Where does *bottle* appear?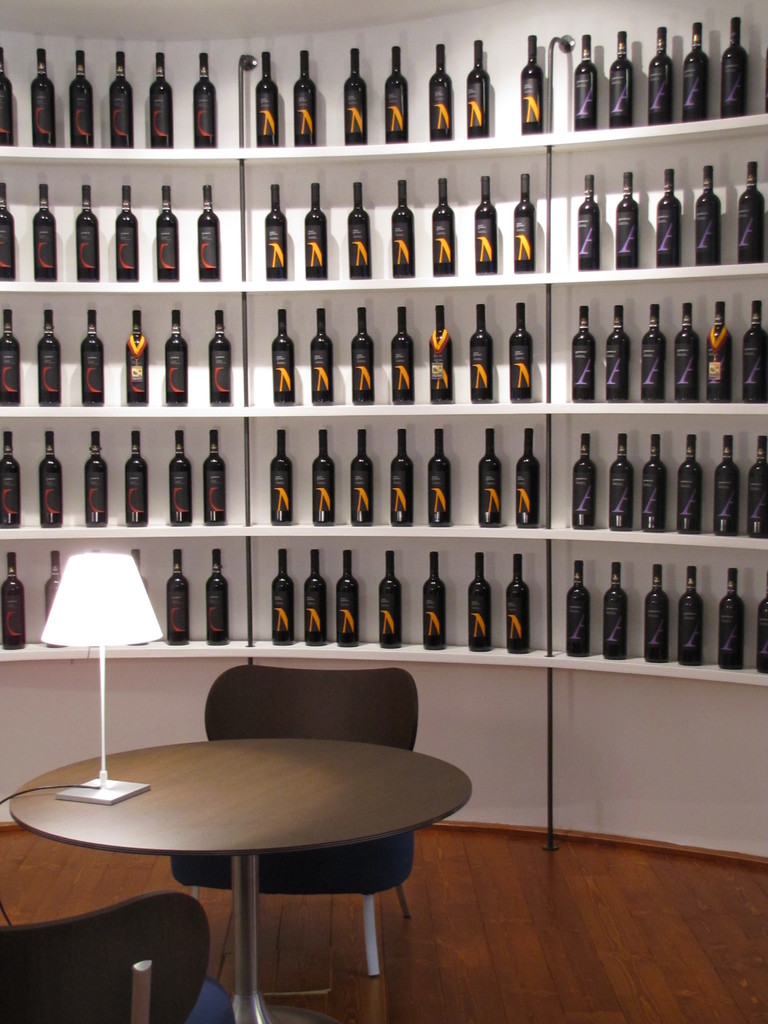
Appears at bbox(511, 301, 533, 403).
